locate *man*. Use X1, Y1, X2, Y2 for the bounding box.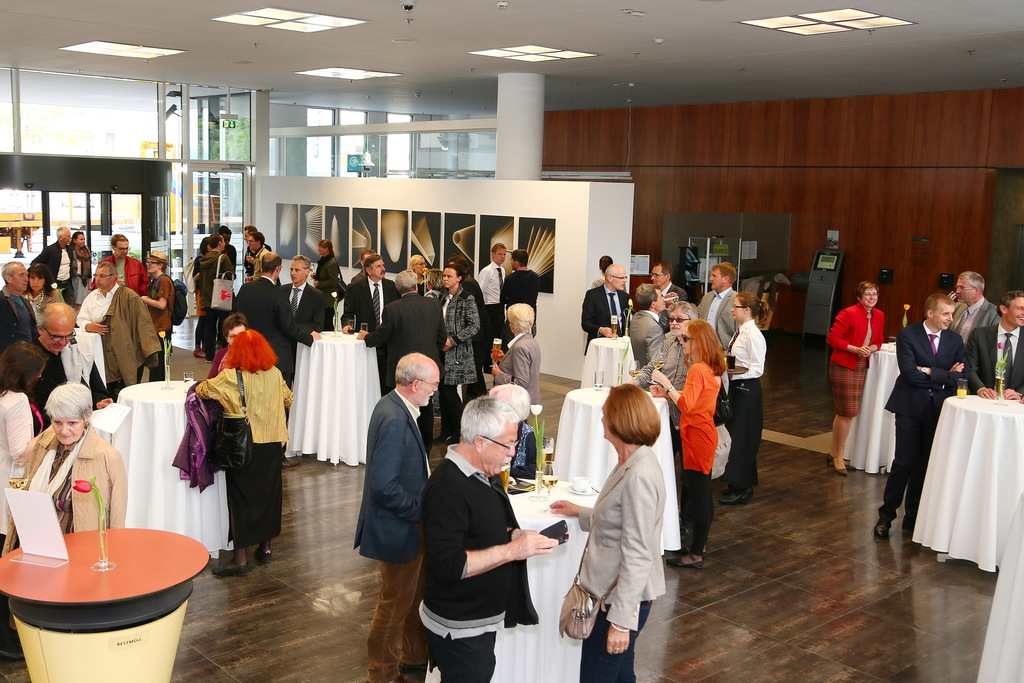
625, 284, 671, 365.
